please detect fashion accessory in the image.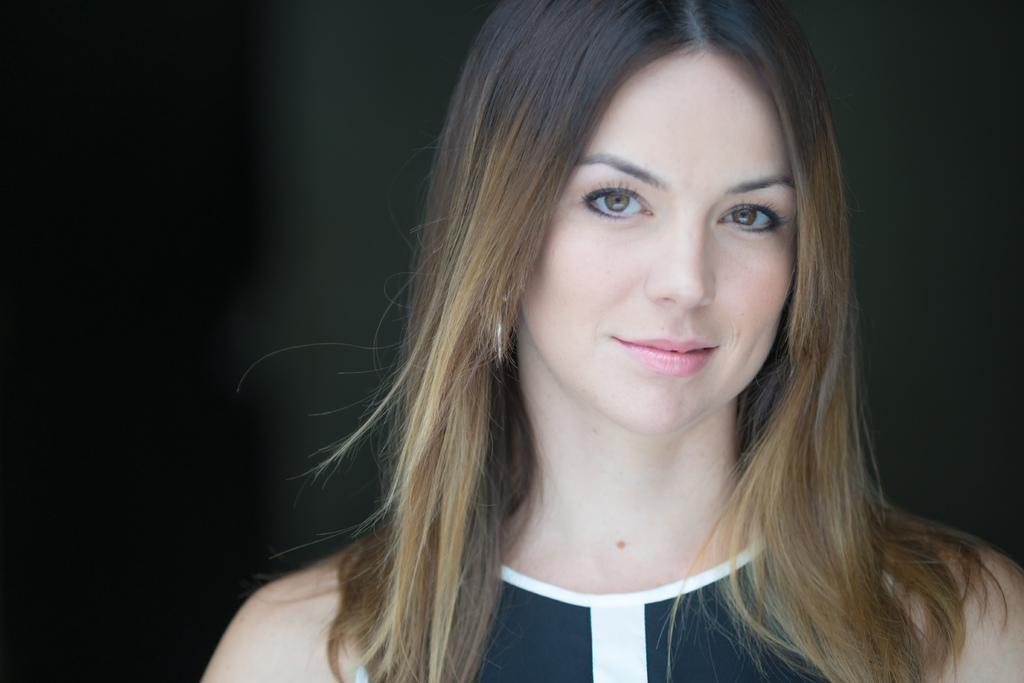
bbox=[499, 294, 509, 366].
